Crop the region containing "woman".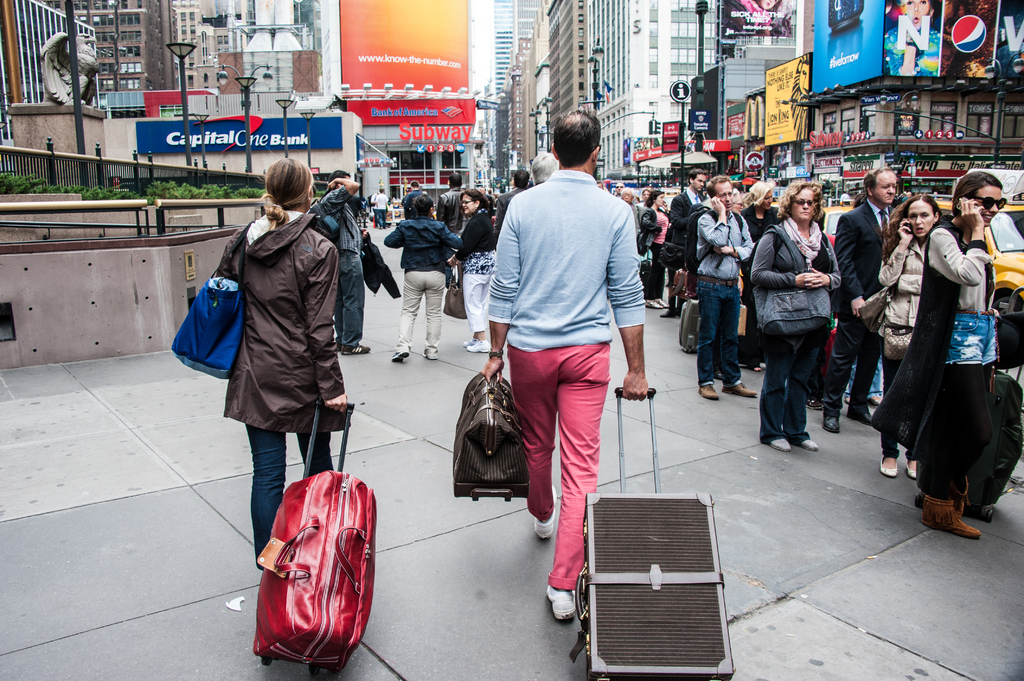
Crop region: <region>877, 193, 948, 482</region>.
